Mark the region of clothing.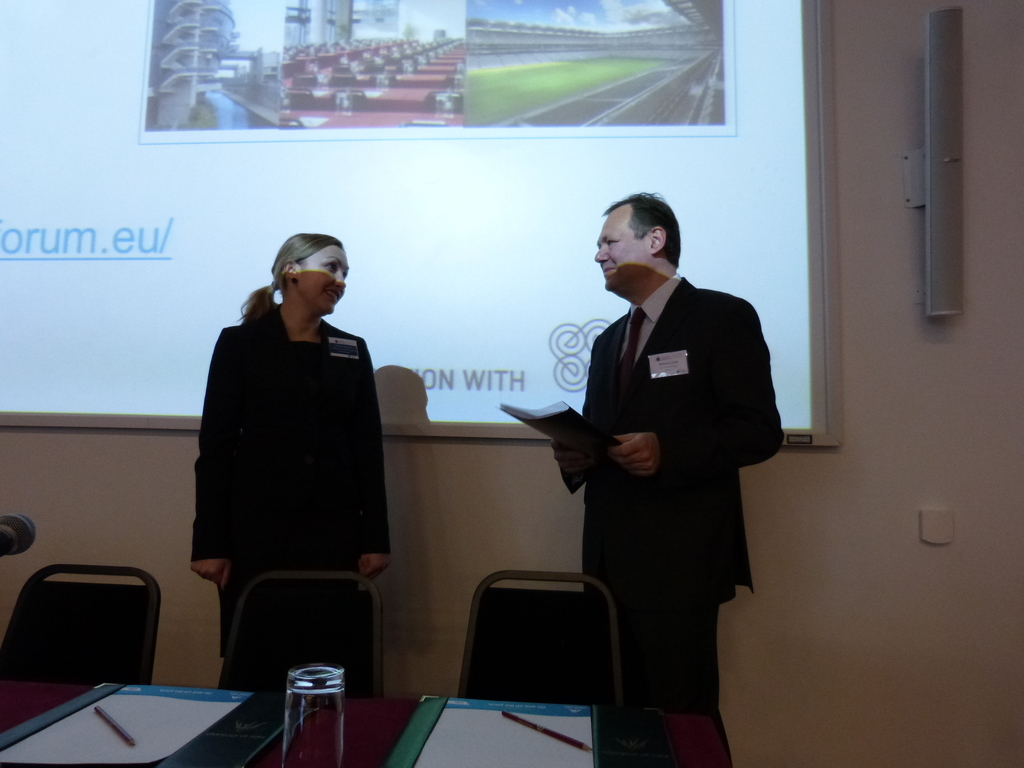
Region: 177, 266, 405, 652.
